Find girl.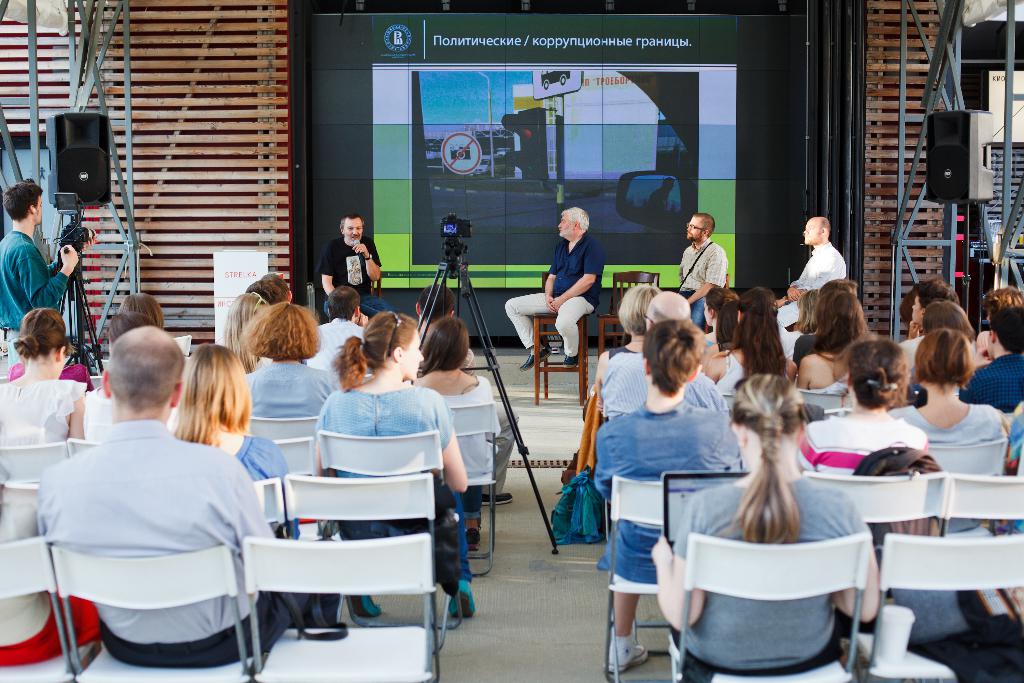
left=698, top=288, right=790, bottom=409.
